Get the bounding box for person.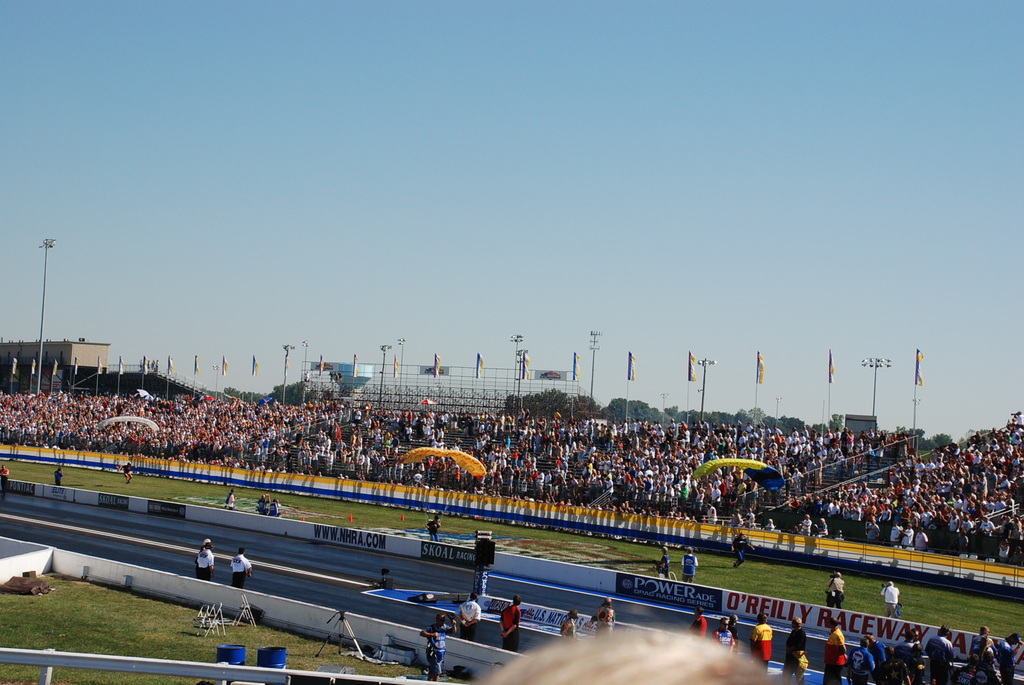
711,613,736,645.
